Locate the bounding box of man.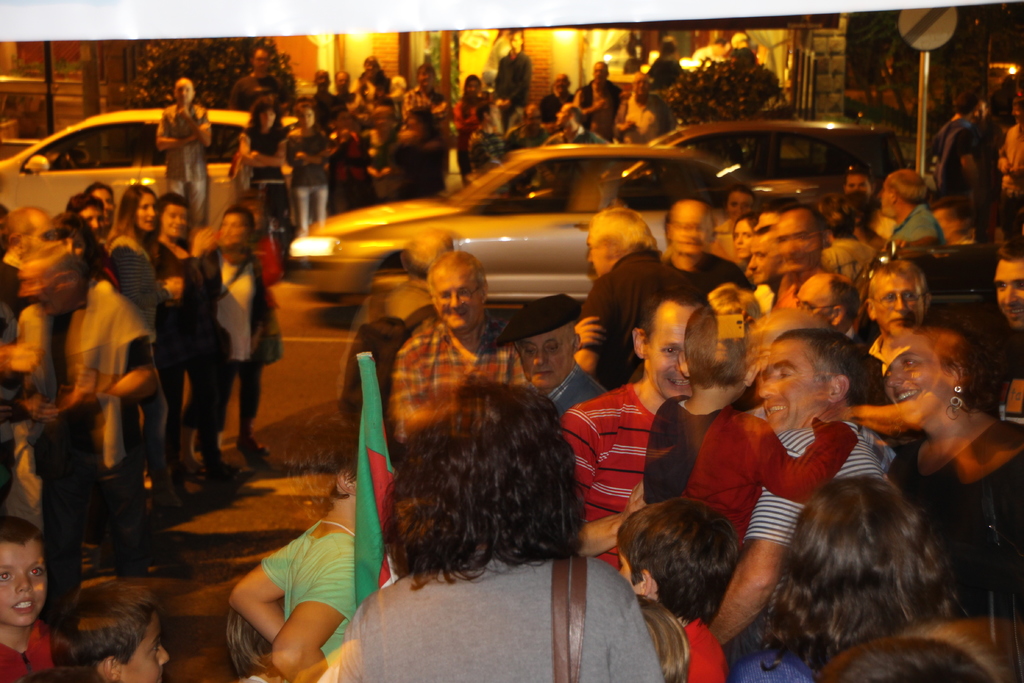
Bounding box: 310/69/344/109.
